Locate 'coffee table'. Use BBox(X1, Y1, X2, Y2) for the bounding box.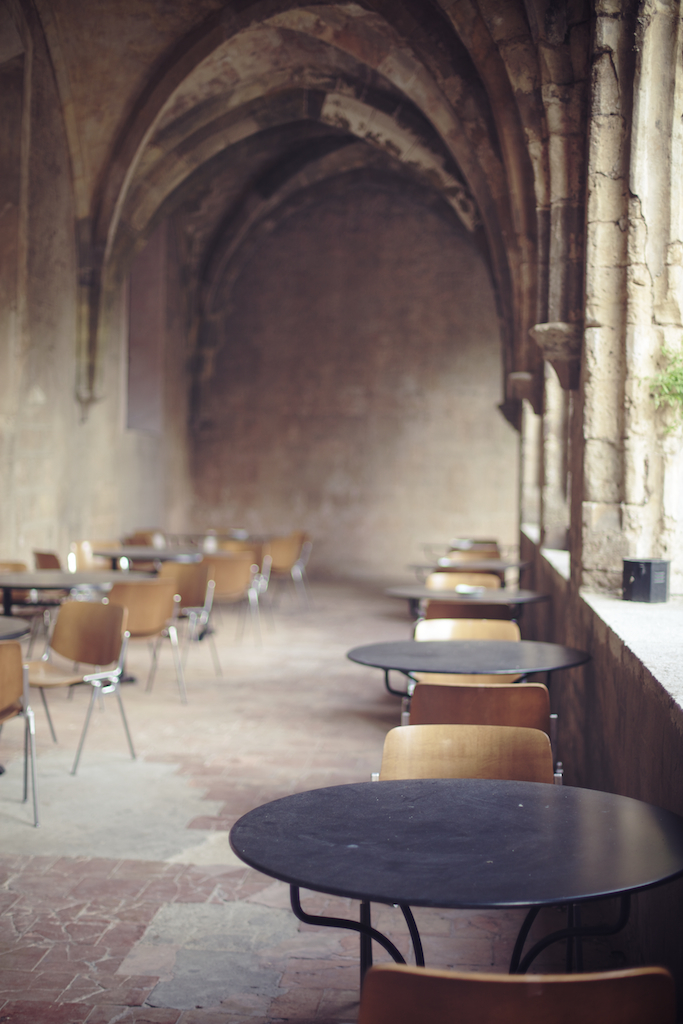
BBox(383, 584, 545, 619).
